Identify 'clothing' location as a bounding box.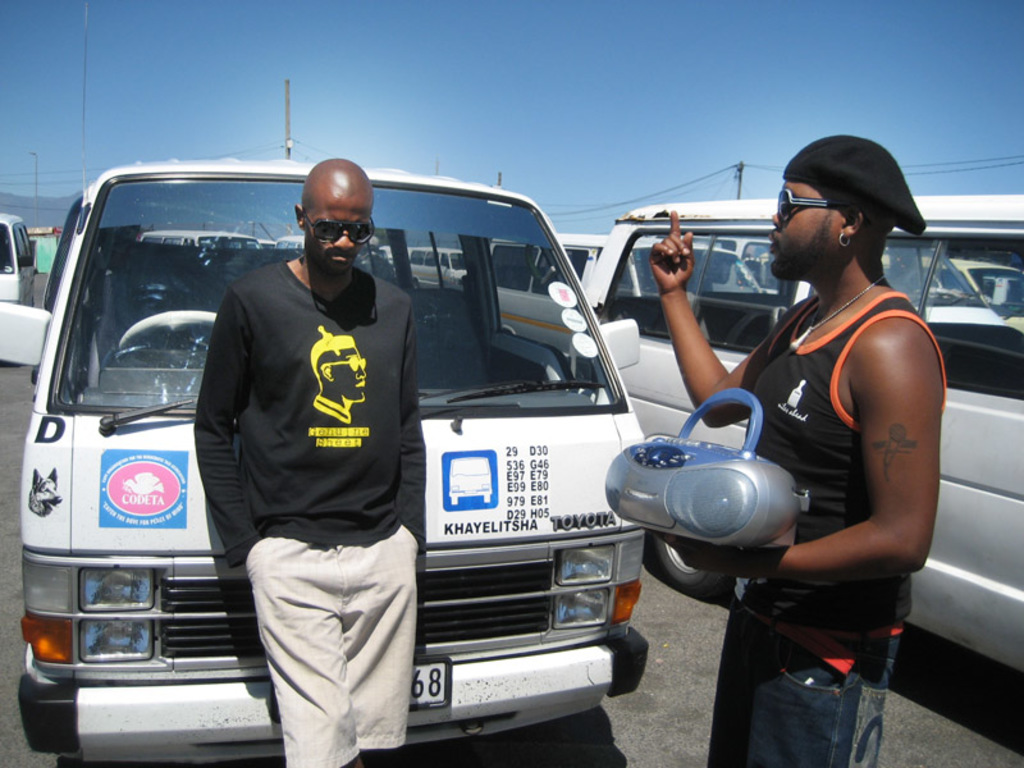
716, 216, 934, 669.
